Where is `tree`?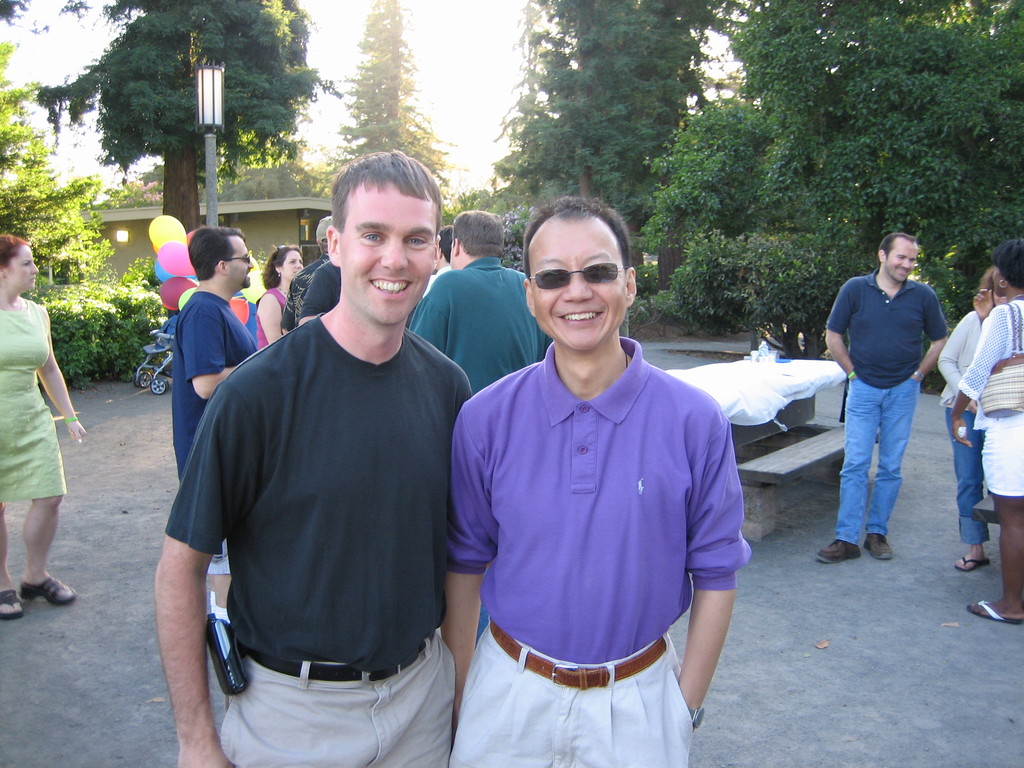
(321,0,455,225).
